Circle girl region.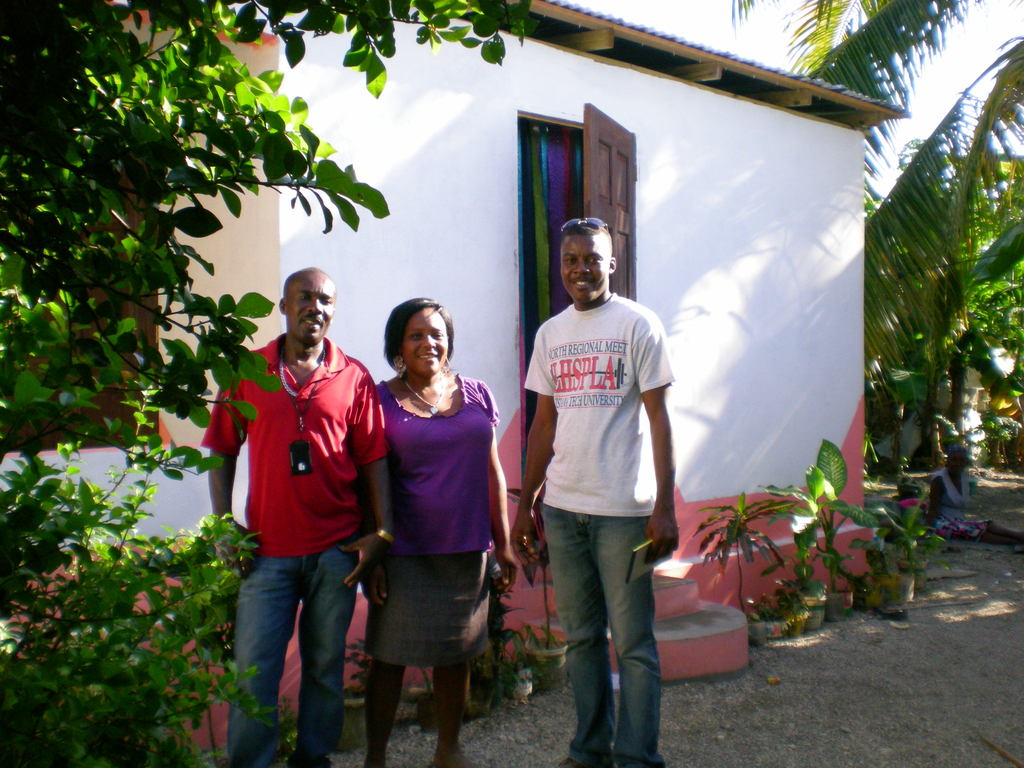
Region: x1=925 y1=442 x2=1023 y2=545.
